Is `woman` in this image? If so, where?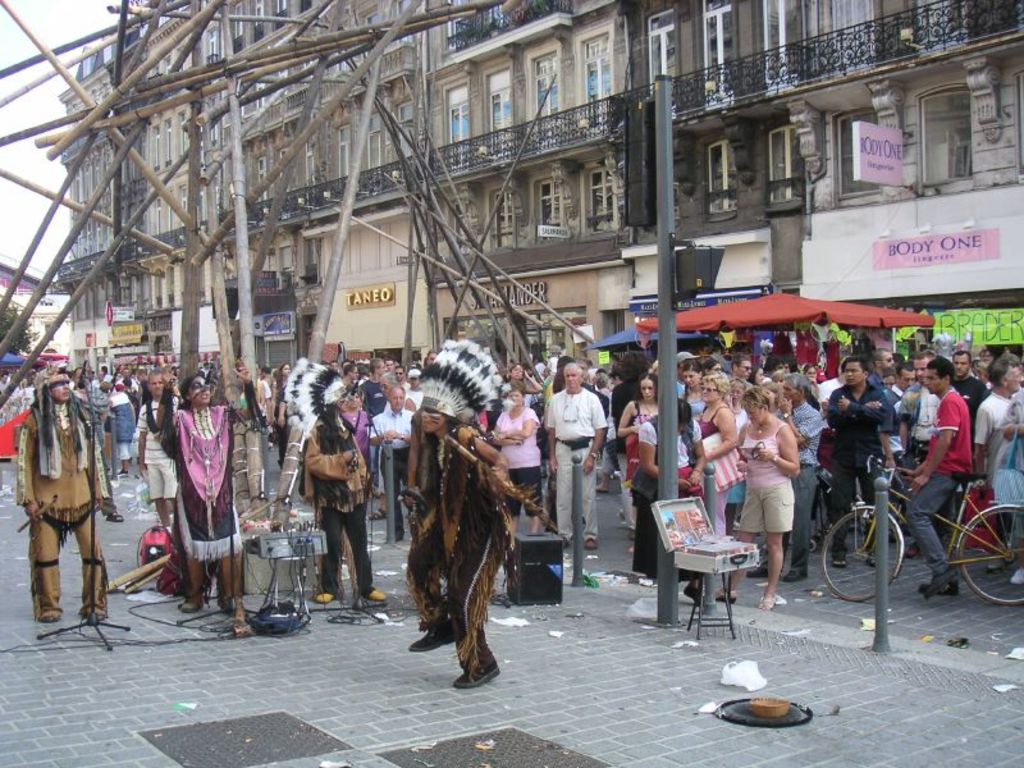
Yes, at rect(488, 378, 543, 553).
